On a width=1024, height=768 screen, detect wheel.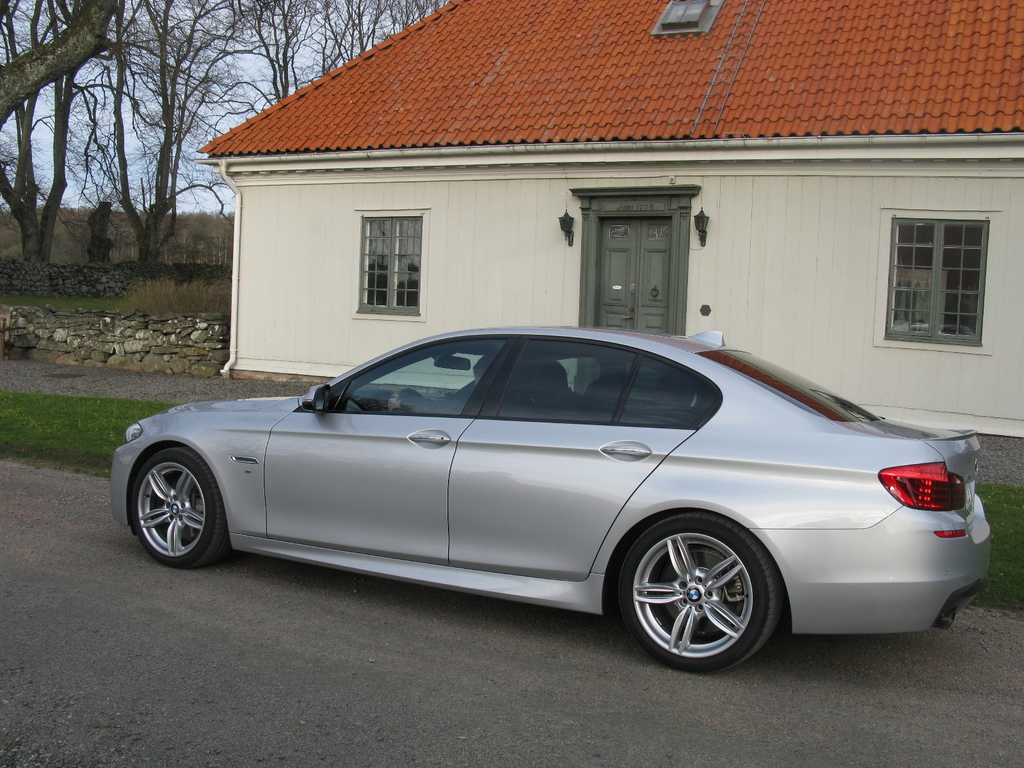
rect(625, 534, 777, 666).
